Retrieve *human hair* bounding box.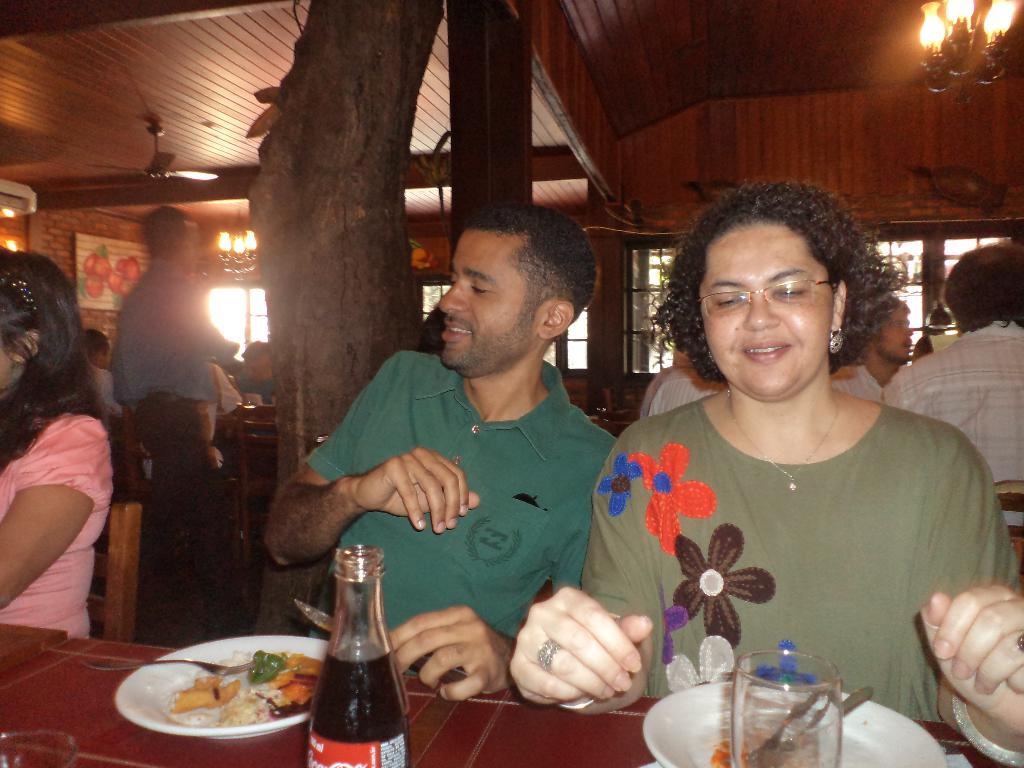
Bounding box: [454, 200, 598, 306].
